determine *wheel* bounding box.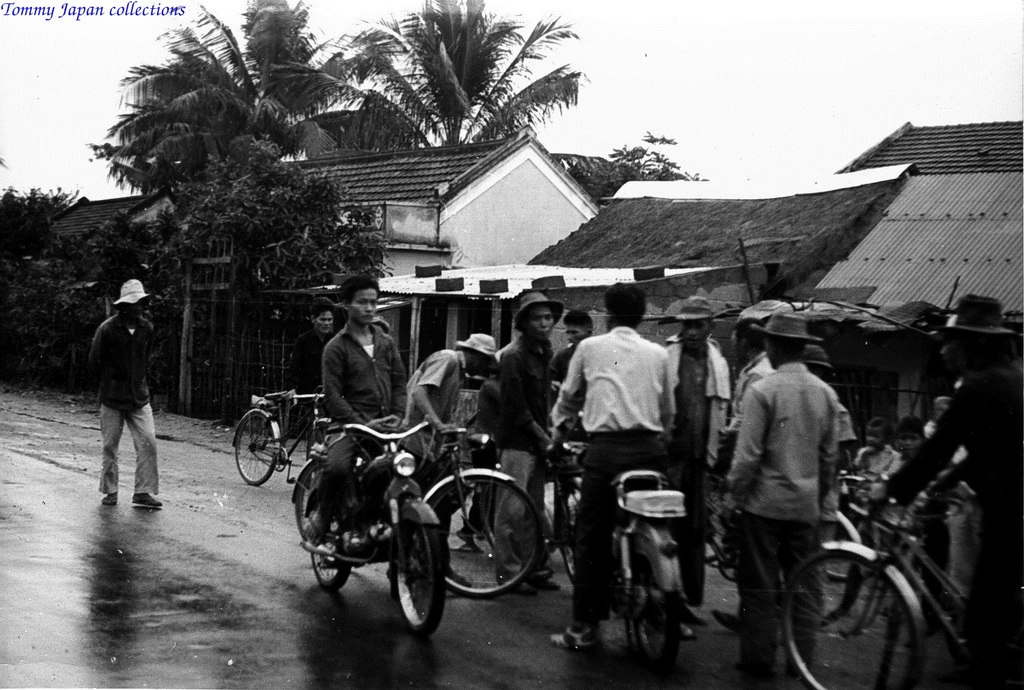
Determined: <region>553, 484, 587, 589</region>.
